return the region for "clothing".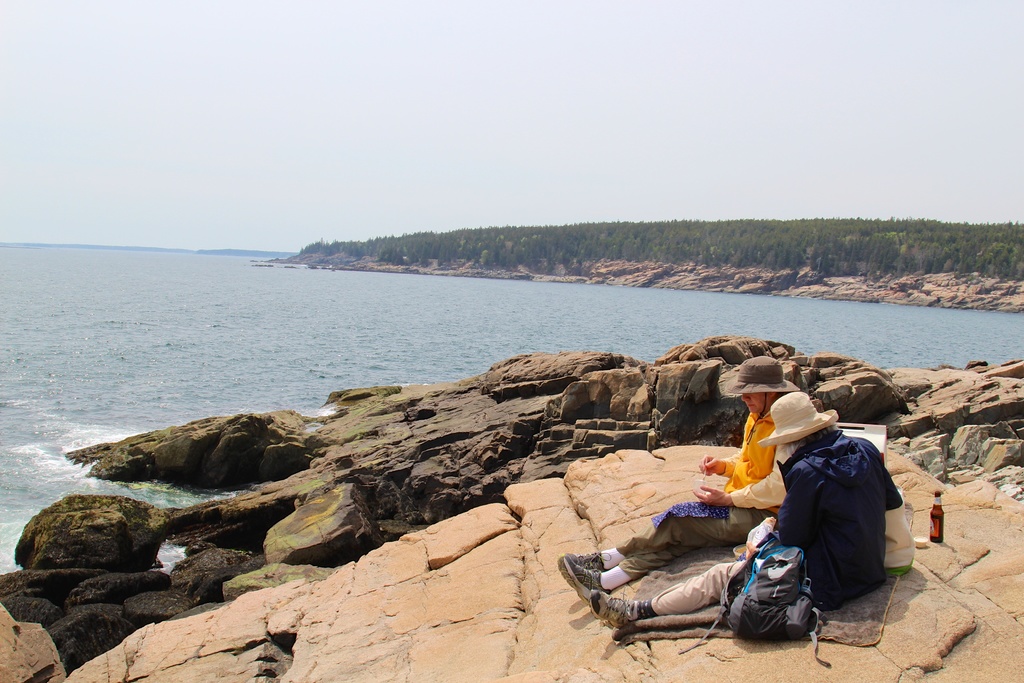
locate(760, 411, 915, 628).
